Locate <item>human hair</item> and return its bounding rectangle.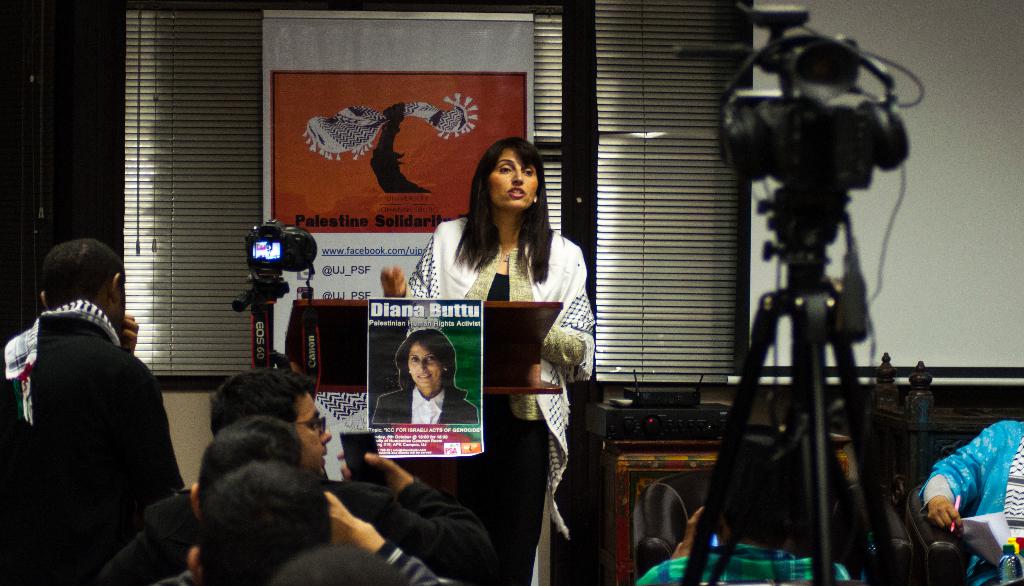
467,125,551,275.
